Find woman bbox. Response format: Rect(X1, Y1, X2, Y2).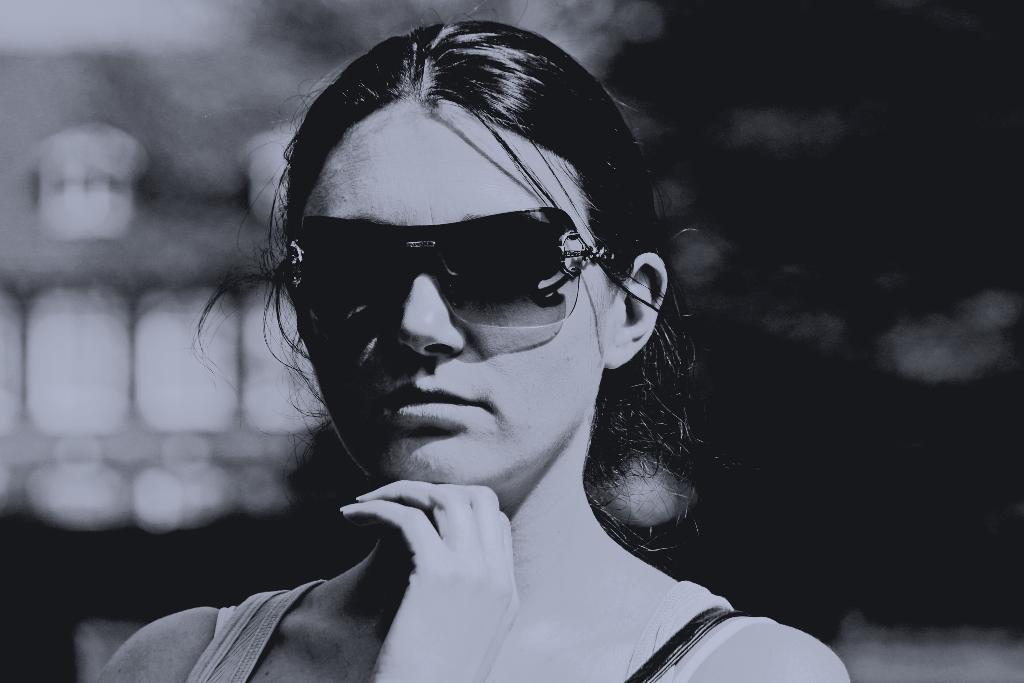
Rect(131, 19, 781, 679).
